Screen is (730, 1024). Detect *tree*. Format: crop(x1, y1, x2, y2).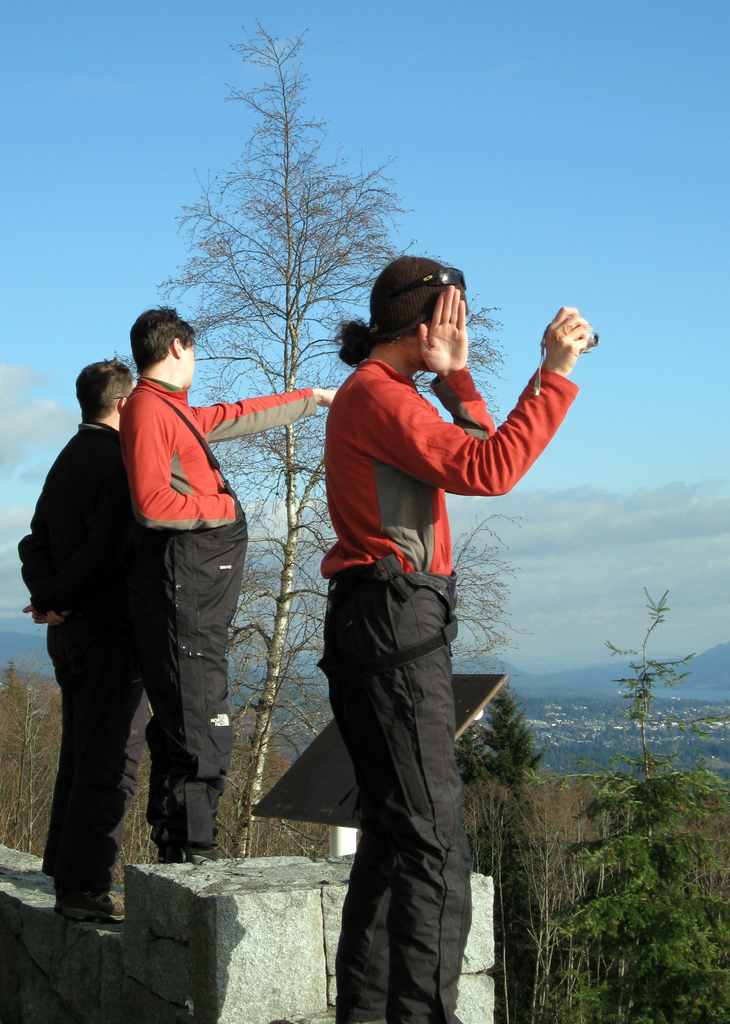
crop(123, 20, 419, 856).
